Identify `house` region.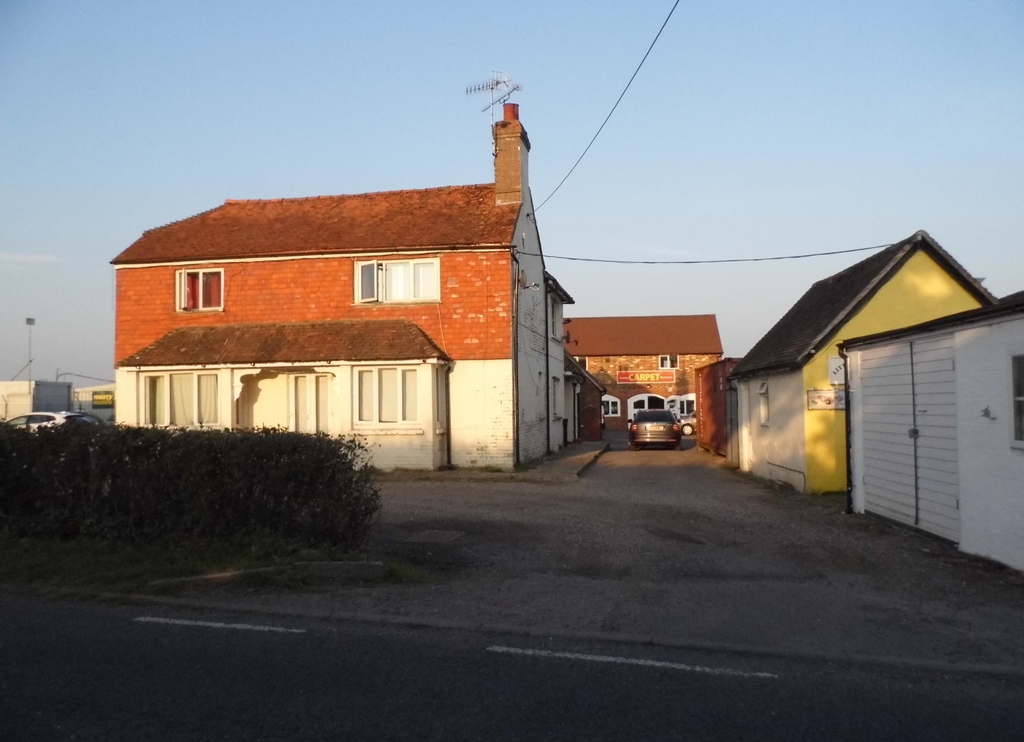
Region: [137,126,601,466].
